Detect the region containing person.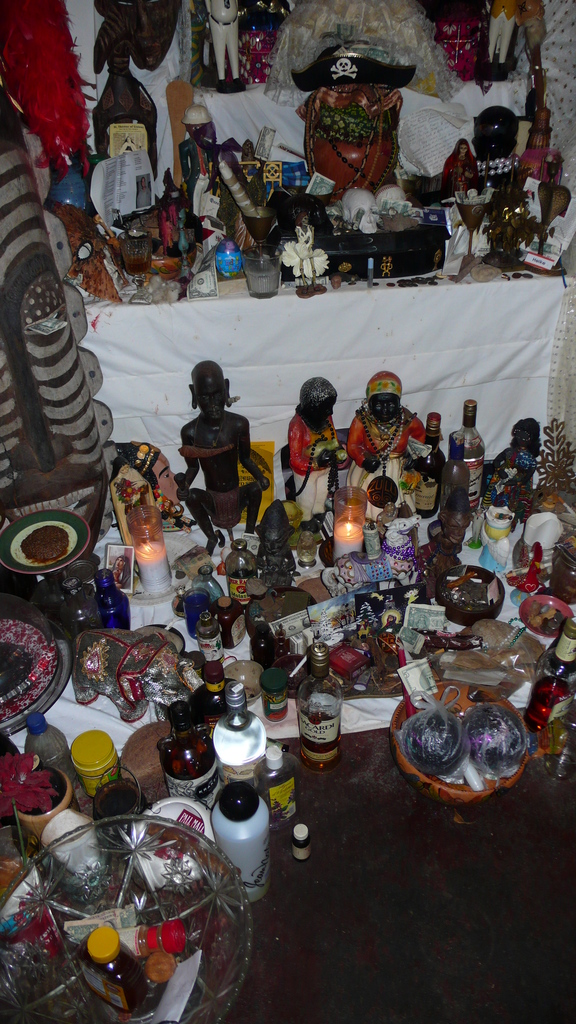
pyautogui.locateOnScreen(138, 178, 150, 207).
